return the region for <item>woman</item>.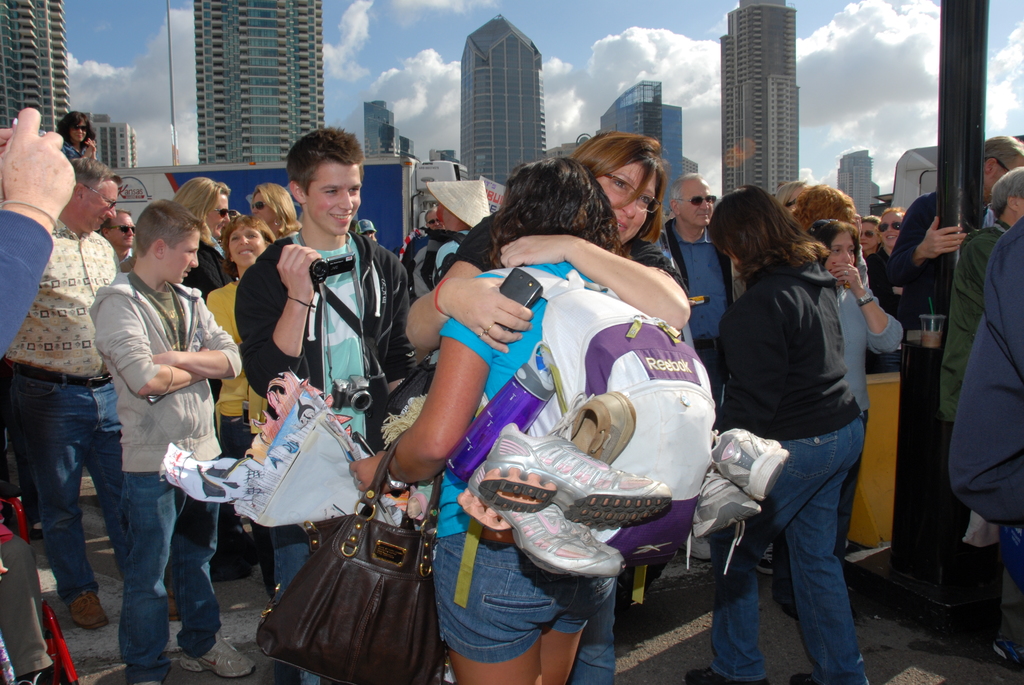
l=404, t=130, r=694, b=684.
